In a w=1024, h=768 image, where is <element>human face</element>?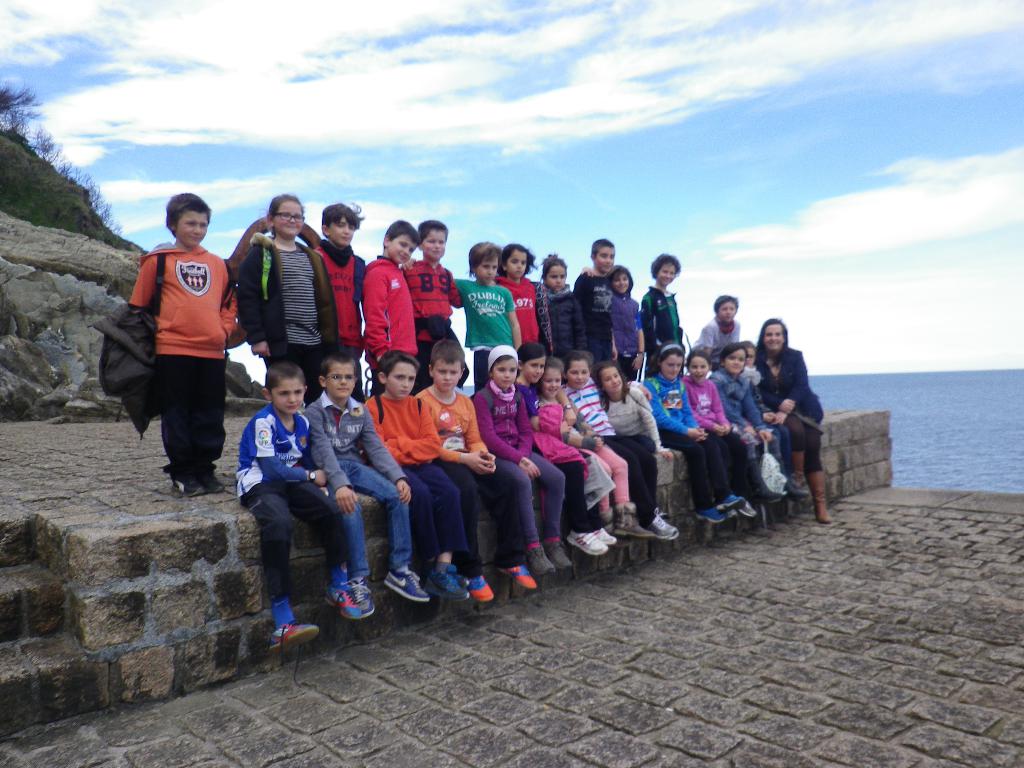
744,342,754,364.
